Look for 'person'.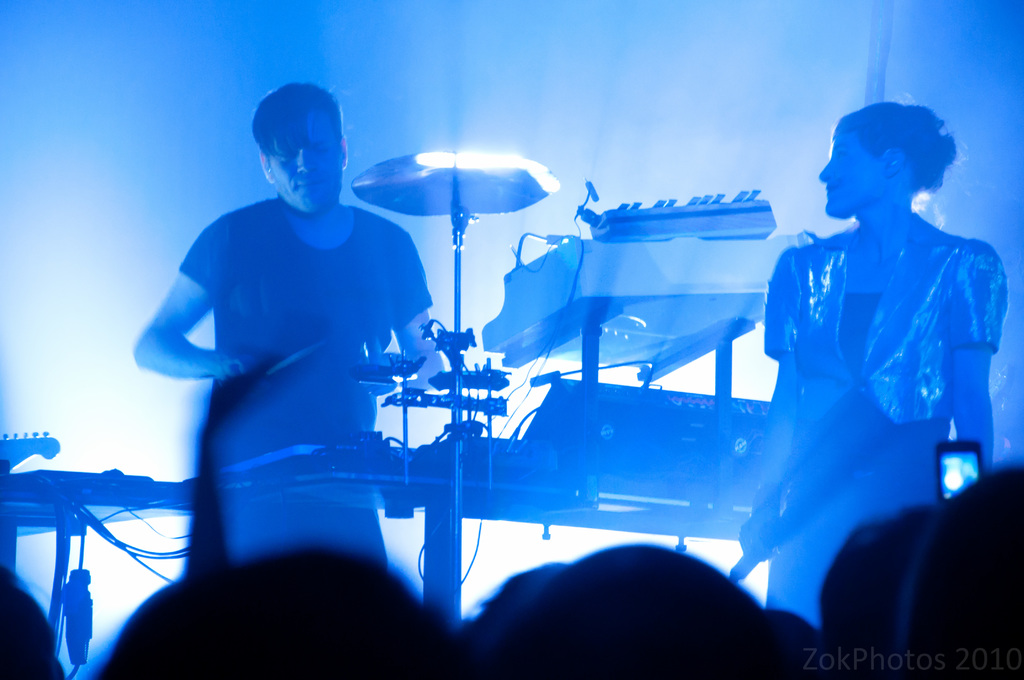
Found: (470,546,829,679).
